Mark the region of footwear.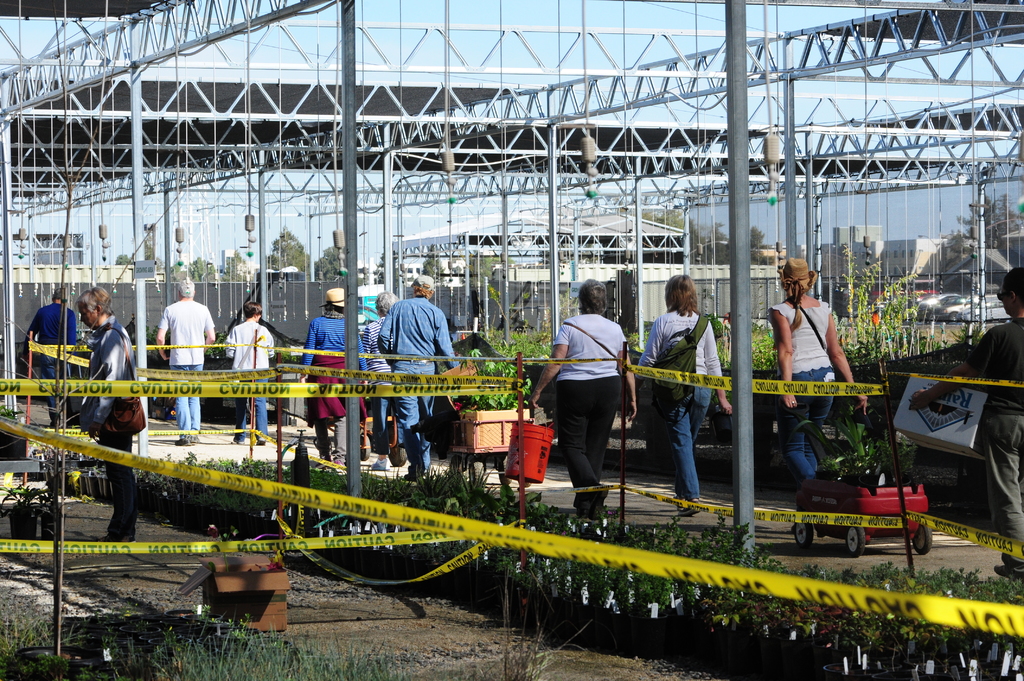
Region: 574,497,592,520.
